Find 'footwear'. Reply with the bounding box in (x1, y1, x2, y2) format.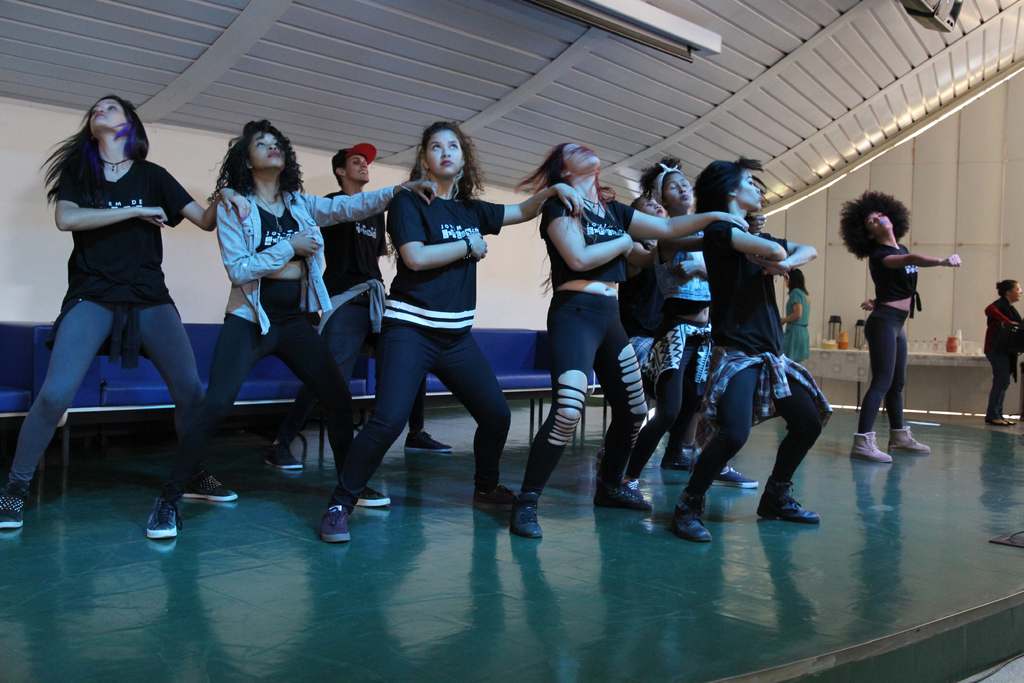
(708, 463, 757, 490).
